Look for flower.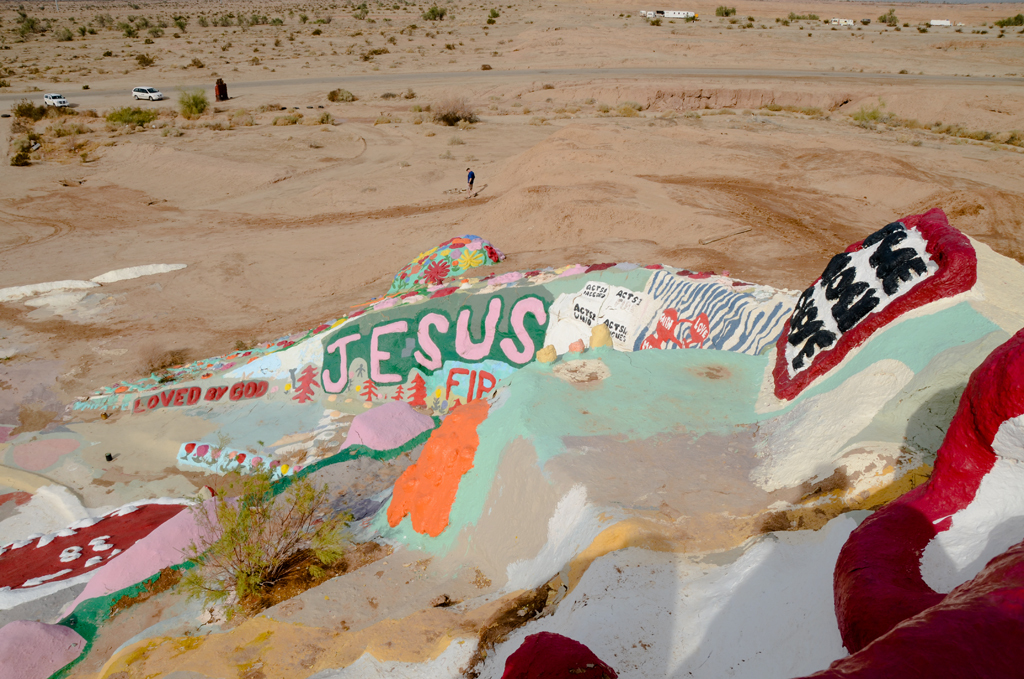
Found: [left=456, top=247, right=484, bottom=270].
